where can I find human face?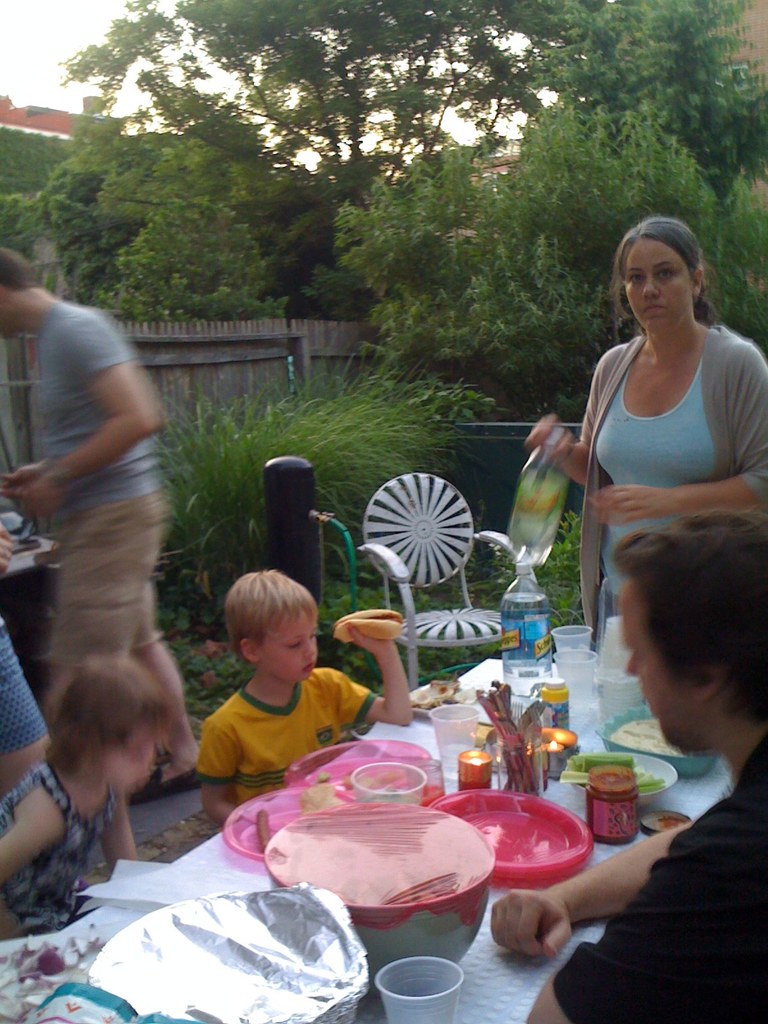
You can find it at <region>106, 741, 157, 787</region>.
